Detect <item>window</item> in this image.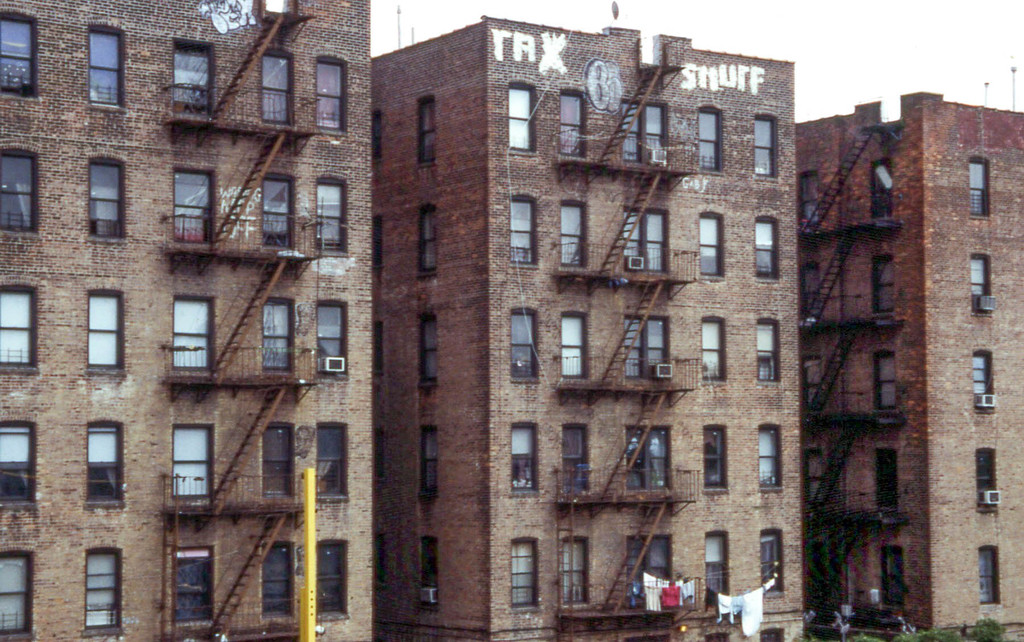
Detection: <bbox>85, 155, 135, 247</bbox>.
